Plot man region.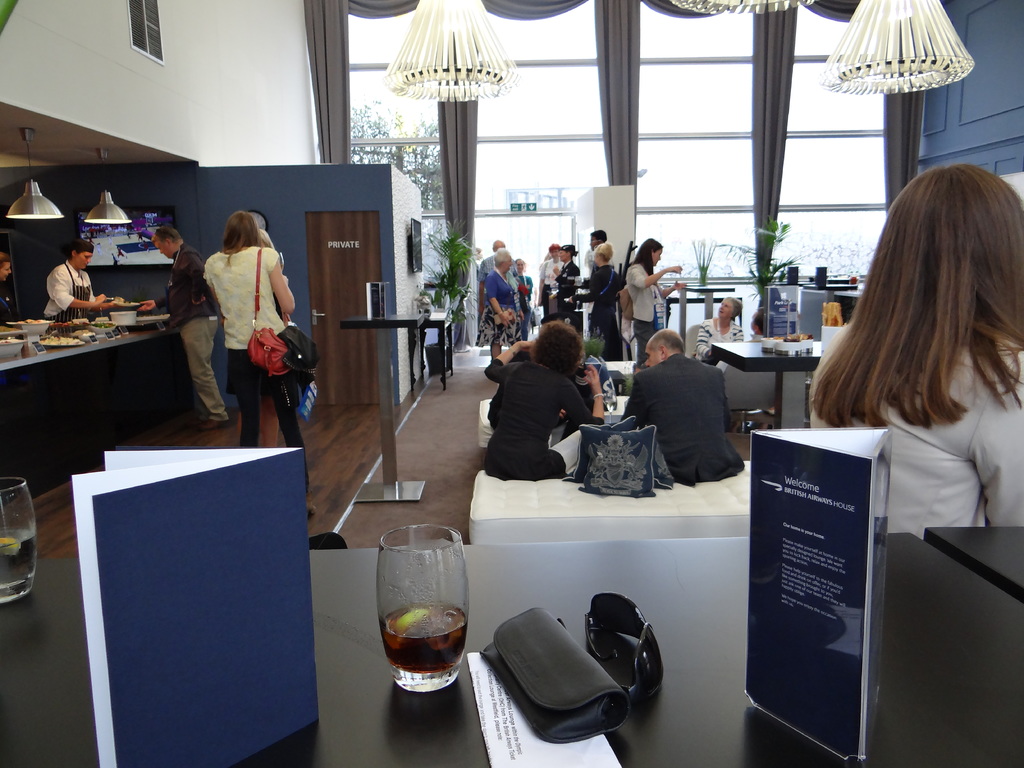
Plotted at (x1=612, y1=321, x2=726, y2=477).
